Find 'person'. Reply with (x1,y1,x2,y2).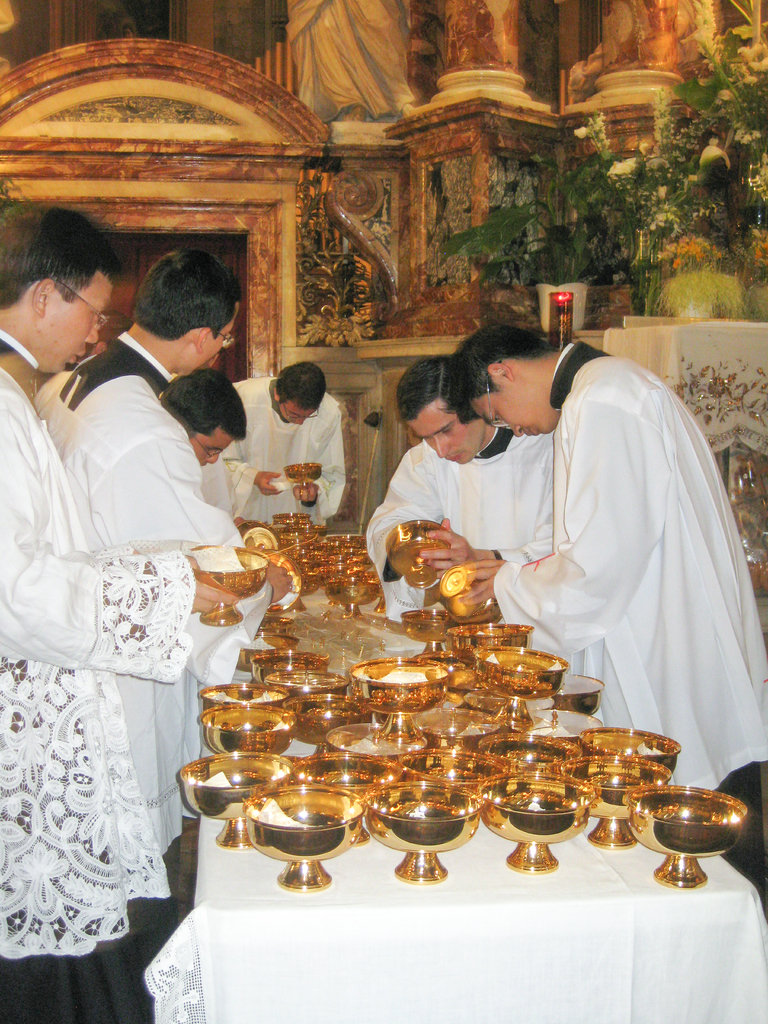
(365,354,552,625).
